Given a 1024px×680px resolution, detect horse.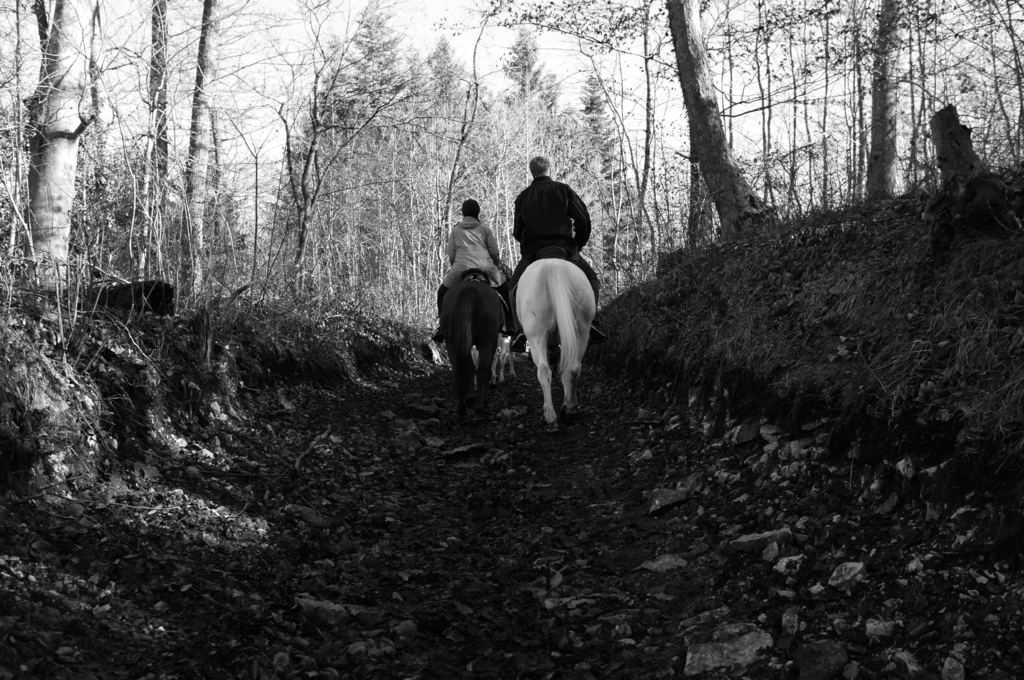
515, 260, 607, 434.
